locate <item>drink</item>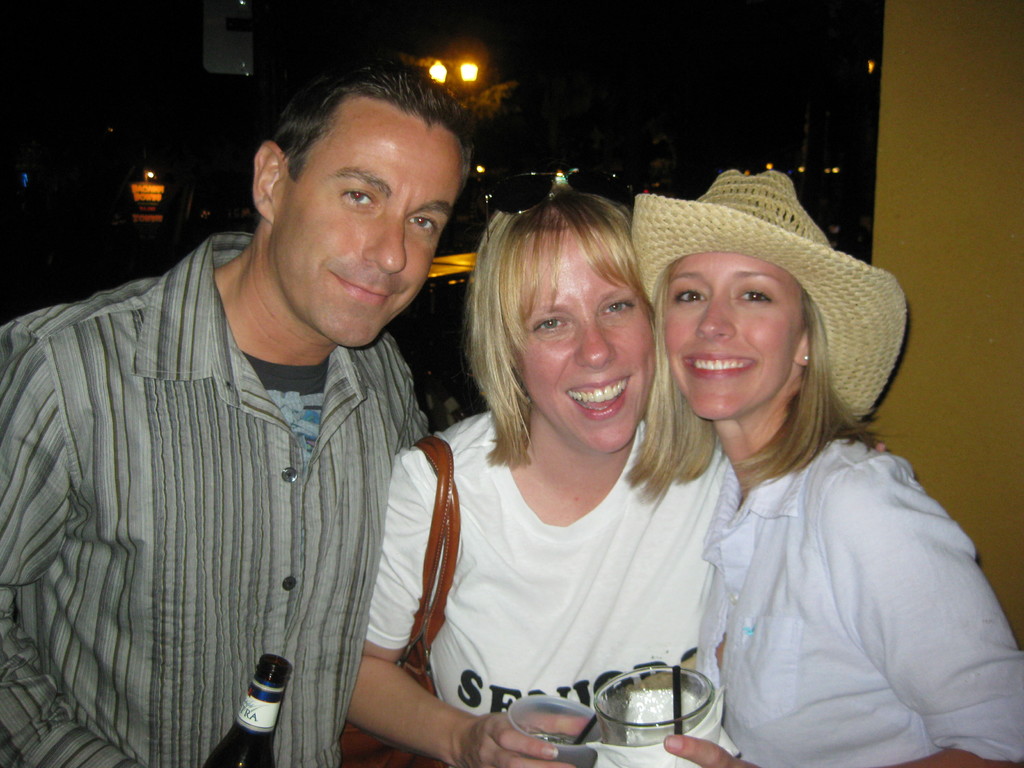
x1=202 y1=645 x2=297 y2=767
